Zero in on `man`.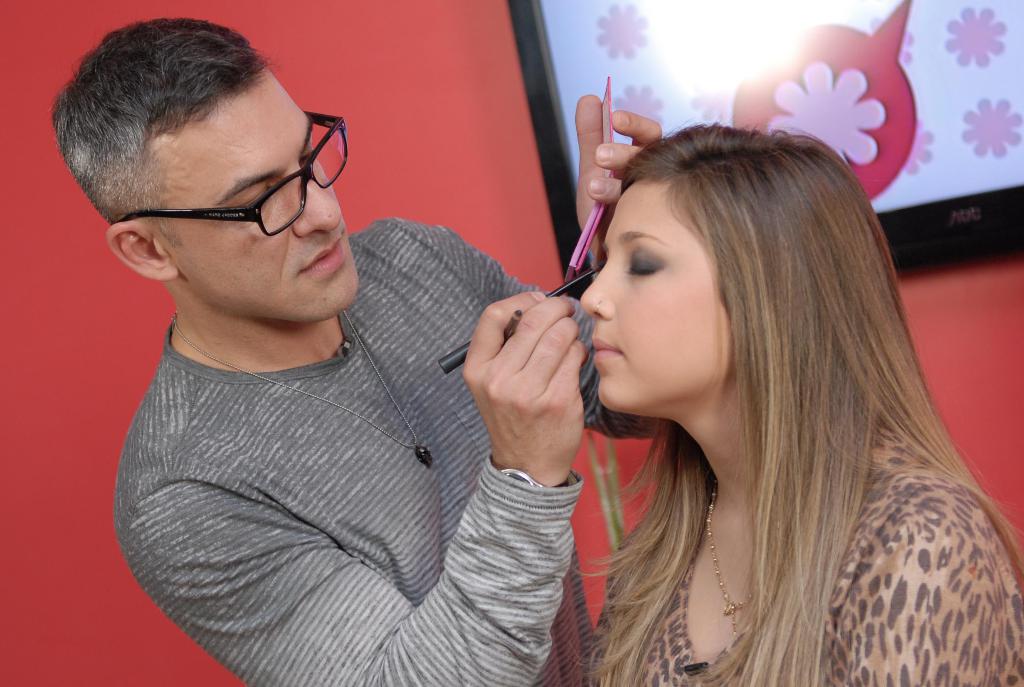
Zeroed in: 46/8/669/686.
